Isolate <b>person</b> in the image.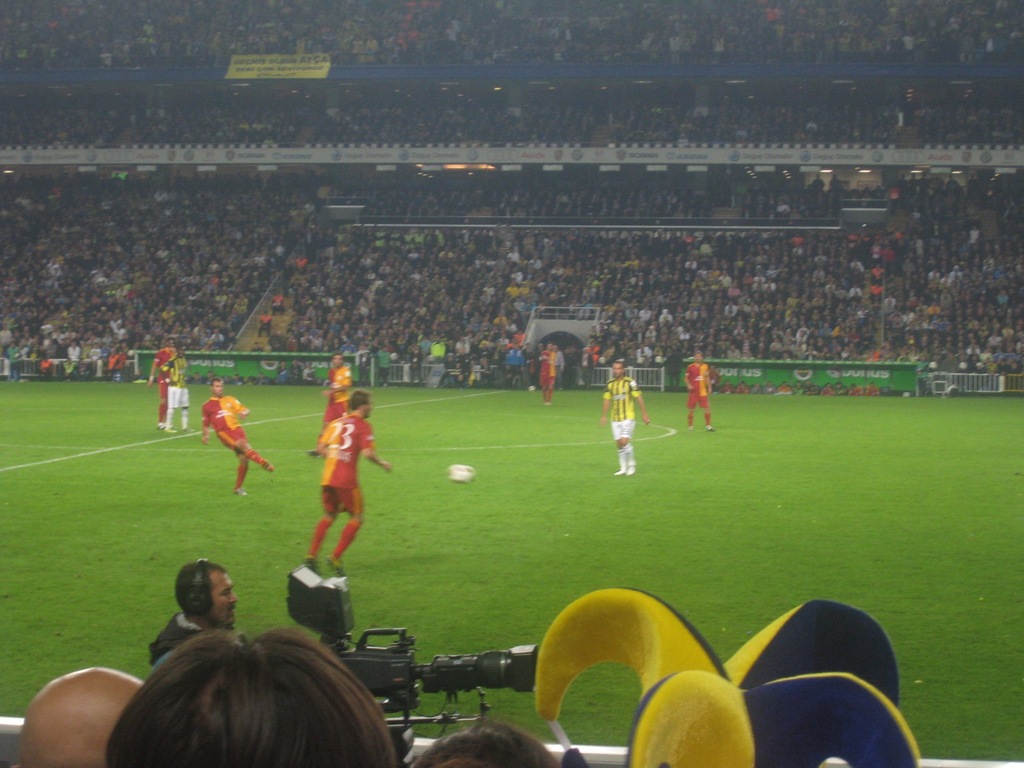
Isolated region: rect(195, 375, 282, 495).
